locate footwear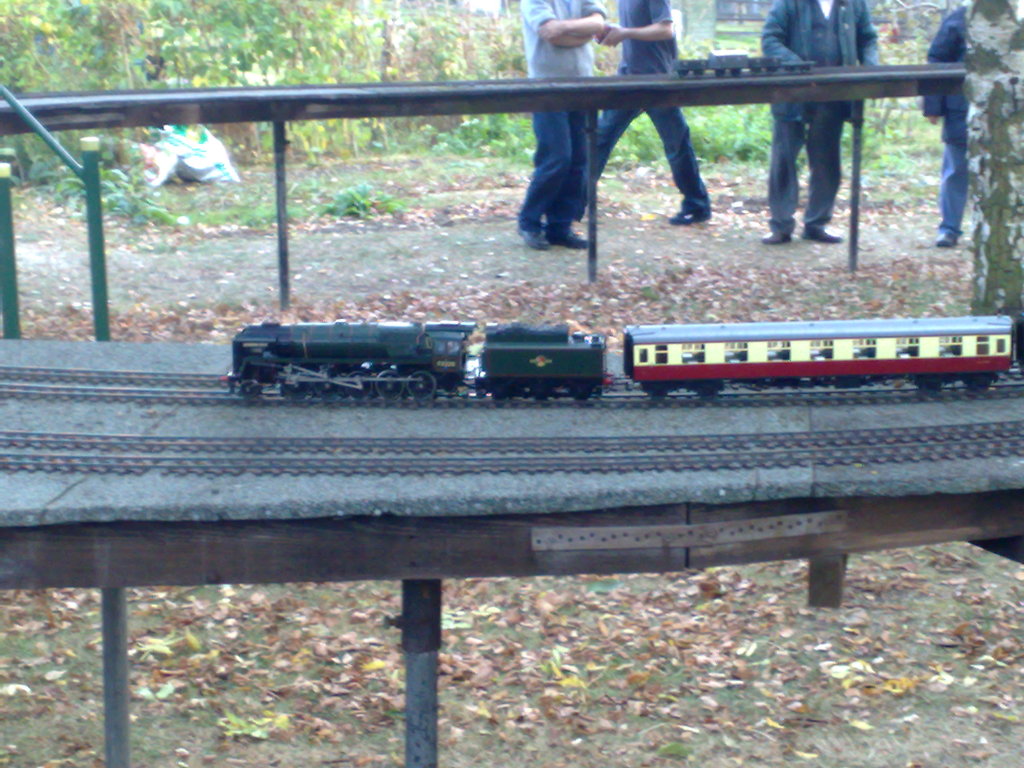
[x1=931, y1=233, x2=955, y2=247]
